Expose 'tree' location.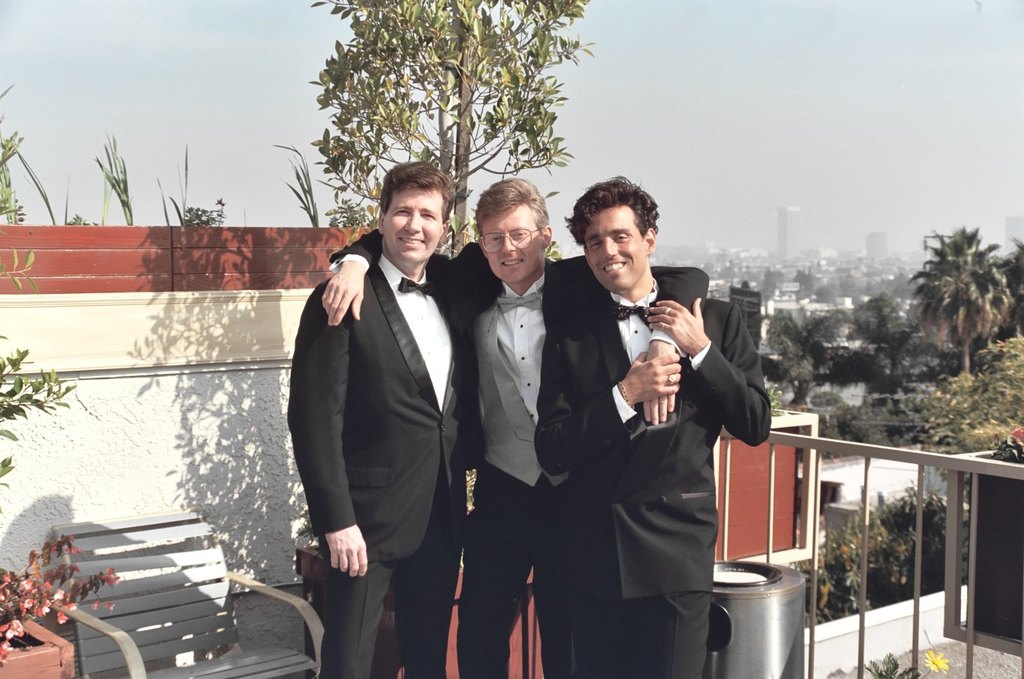
Exposed at <region>824, 329, 981, 402</region>.
